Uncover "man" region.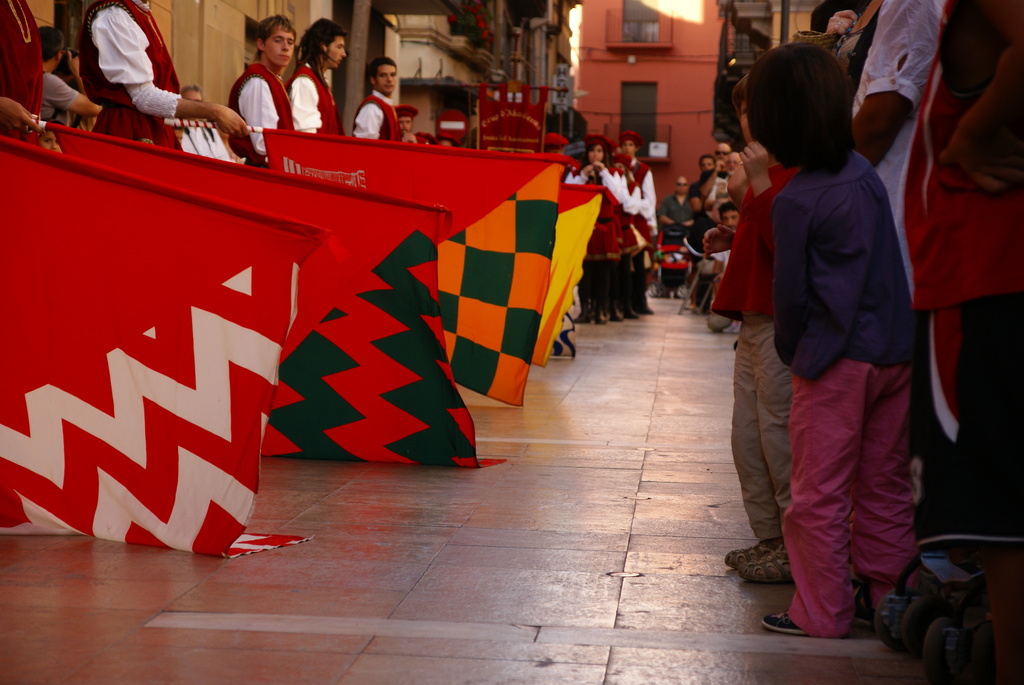
Uncovered: {"left": 693, "top": 144, "right": 732, "bottom": 198}.
